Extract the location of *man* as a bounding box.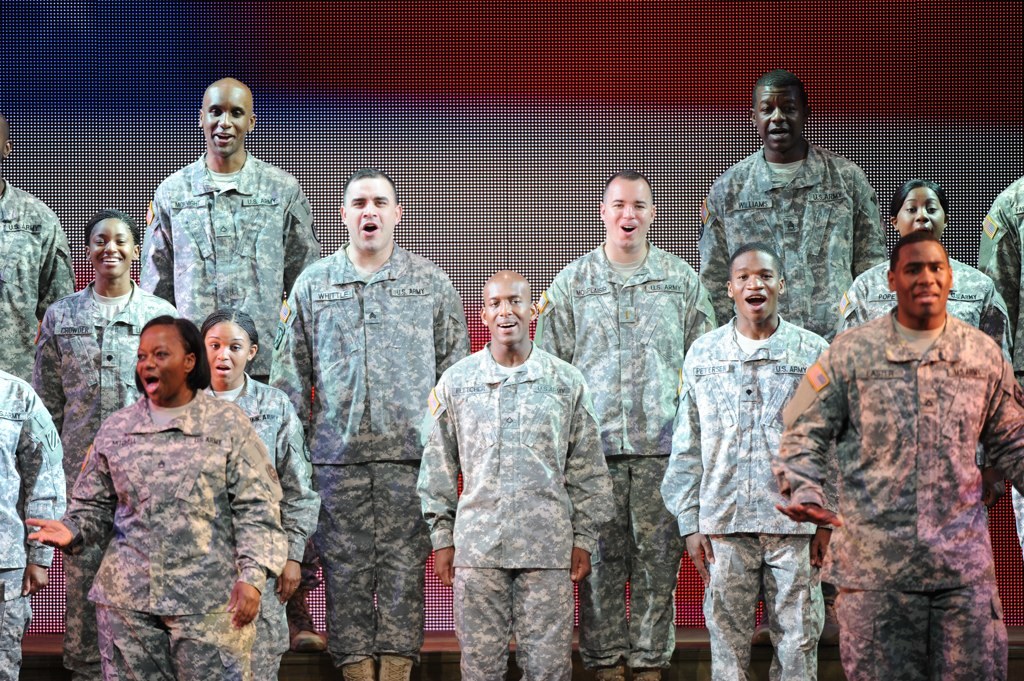
(139,78,325,646).
